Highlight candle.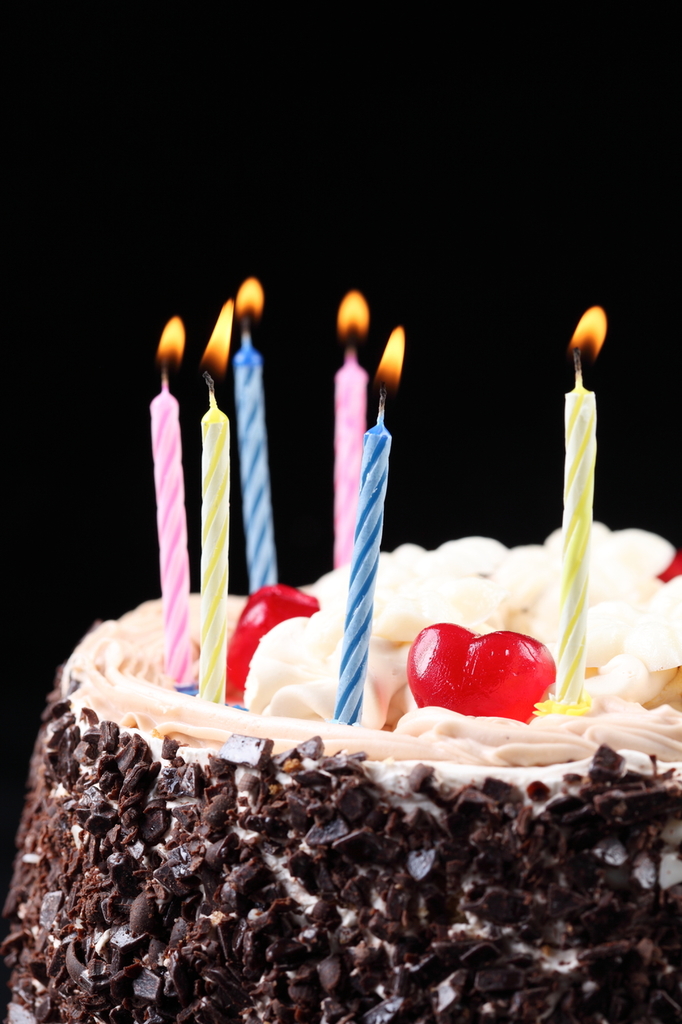
Highlighted region: (left=197, top=299, right=233, bottom=704).
